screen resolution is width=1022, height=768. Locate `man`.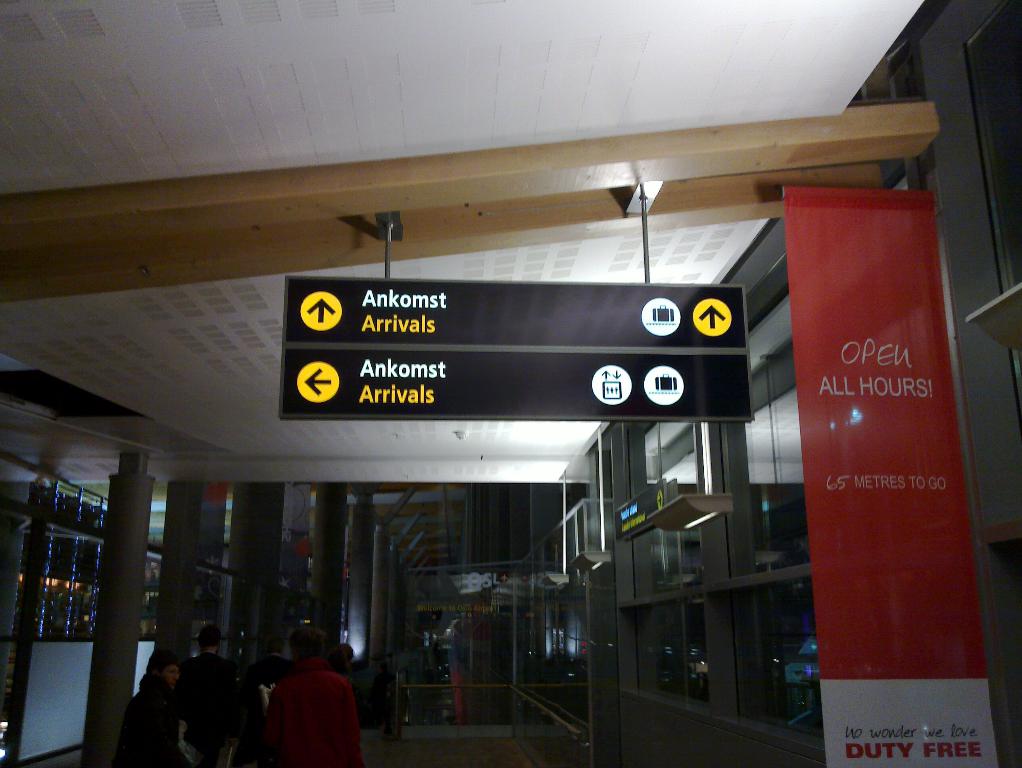
select_region(252, 643, 353, 767).
